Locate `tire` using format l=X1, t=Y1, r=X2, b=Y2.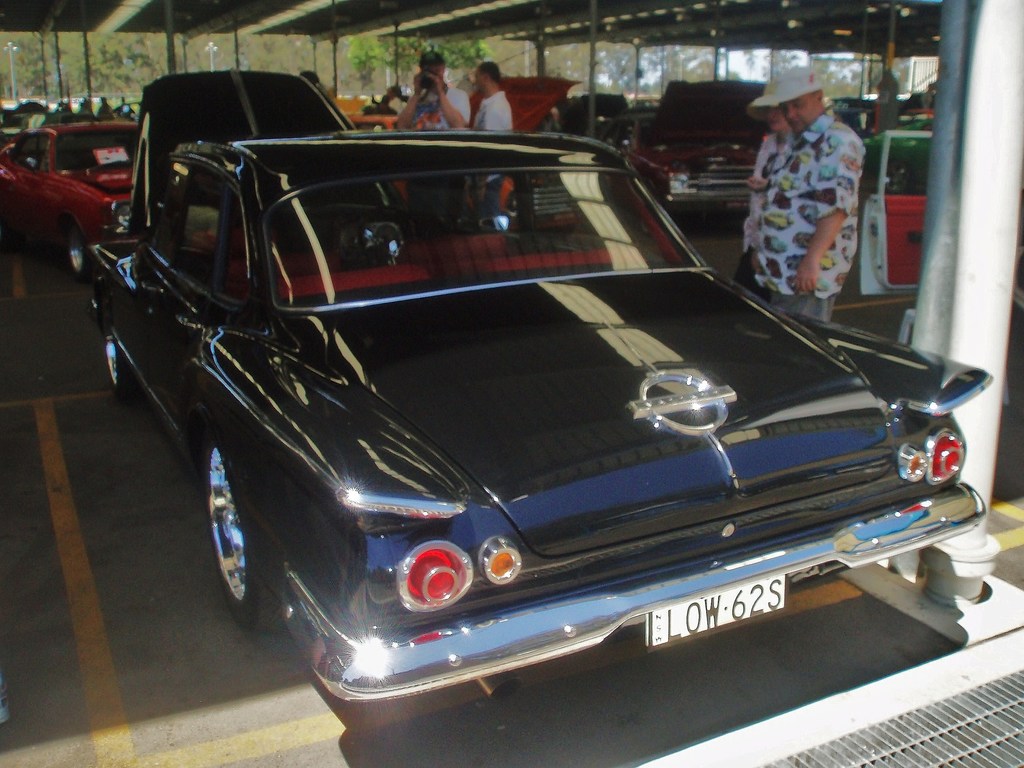
l=202, t=431, r=279, b=627.
